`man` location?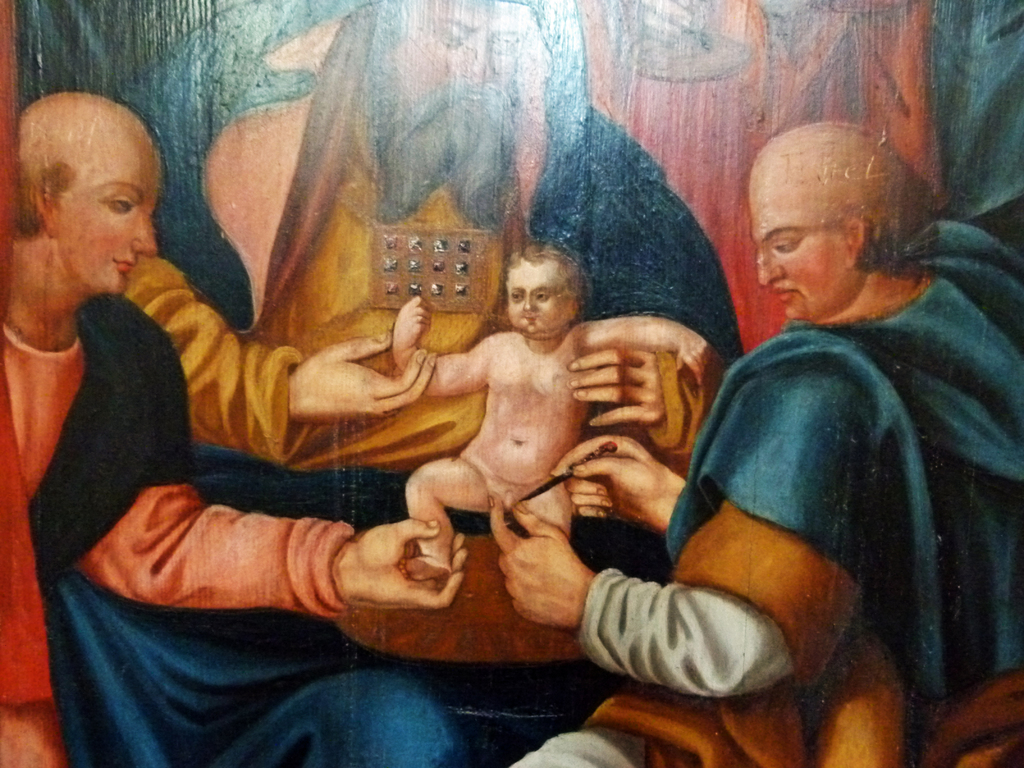
<box>111,0,749,479</box>
